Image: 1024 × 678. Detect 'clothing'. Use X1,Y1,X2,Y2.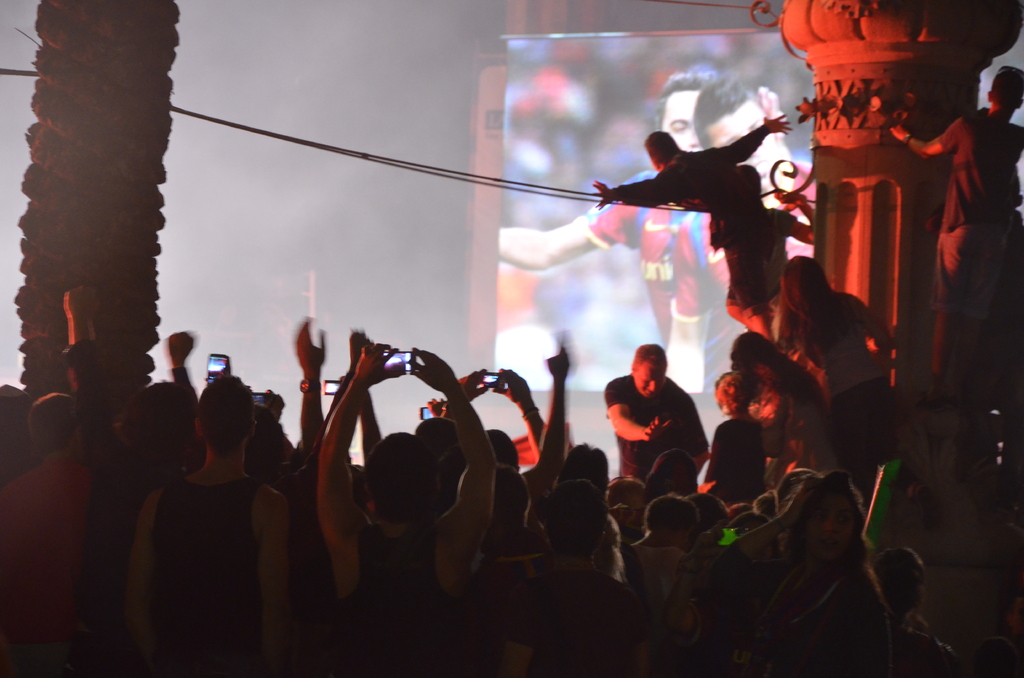
730,197,799,340.
